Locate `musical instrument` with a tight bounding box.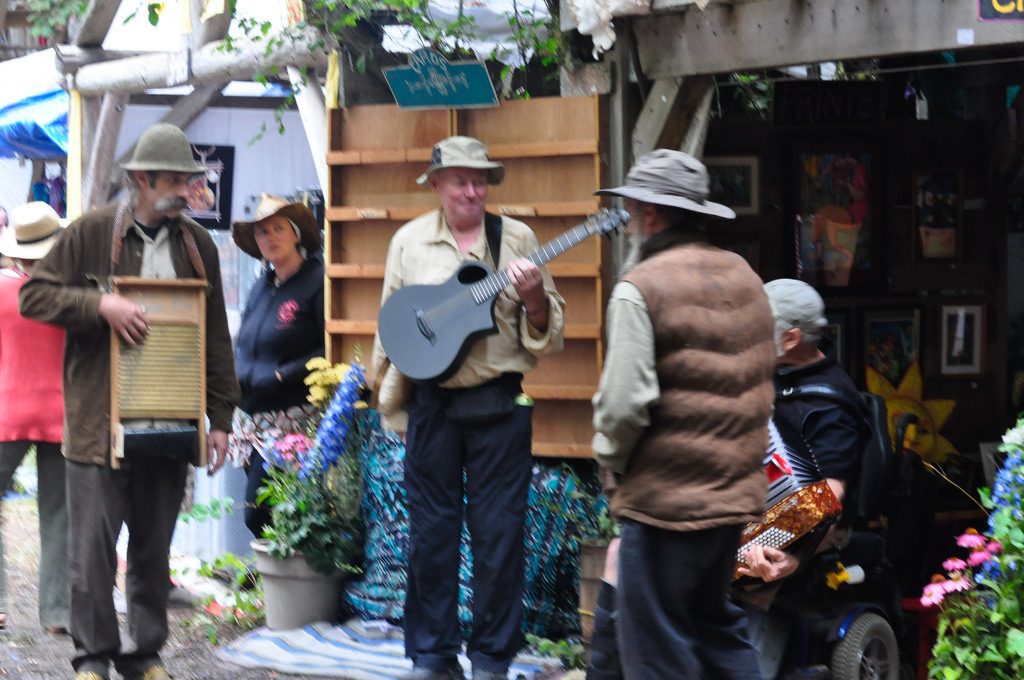
locate(364, 184, 621, 387).
